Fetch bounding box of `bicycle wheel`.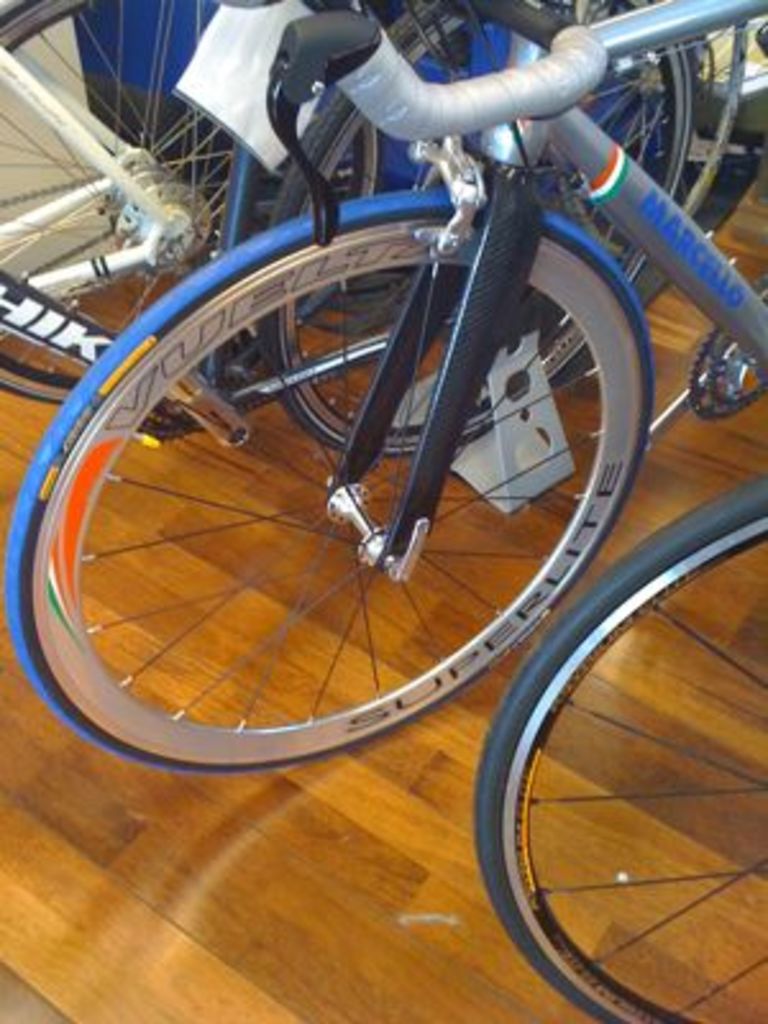
Bbox: <bbox>468, 468, 765, 1021</bbox>.
